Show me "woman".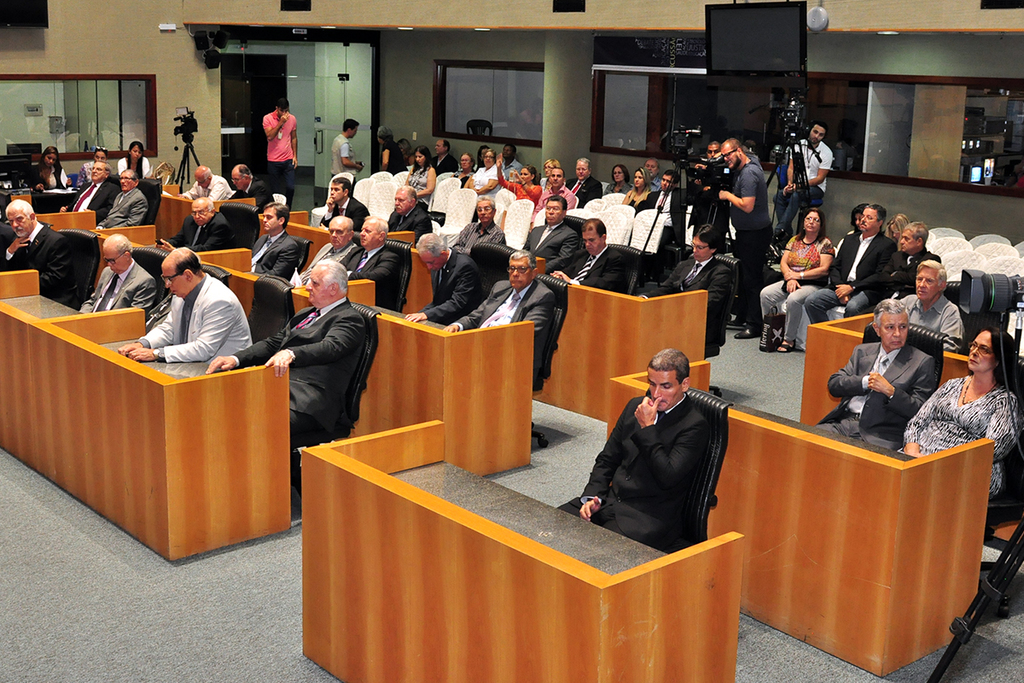
"woman" is here: [x1=451, y1=149, x2=476, y2=184].
